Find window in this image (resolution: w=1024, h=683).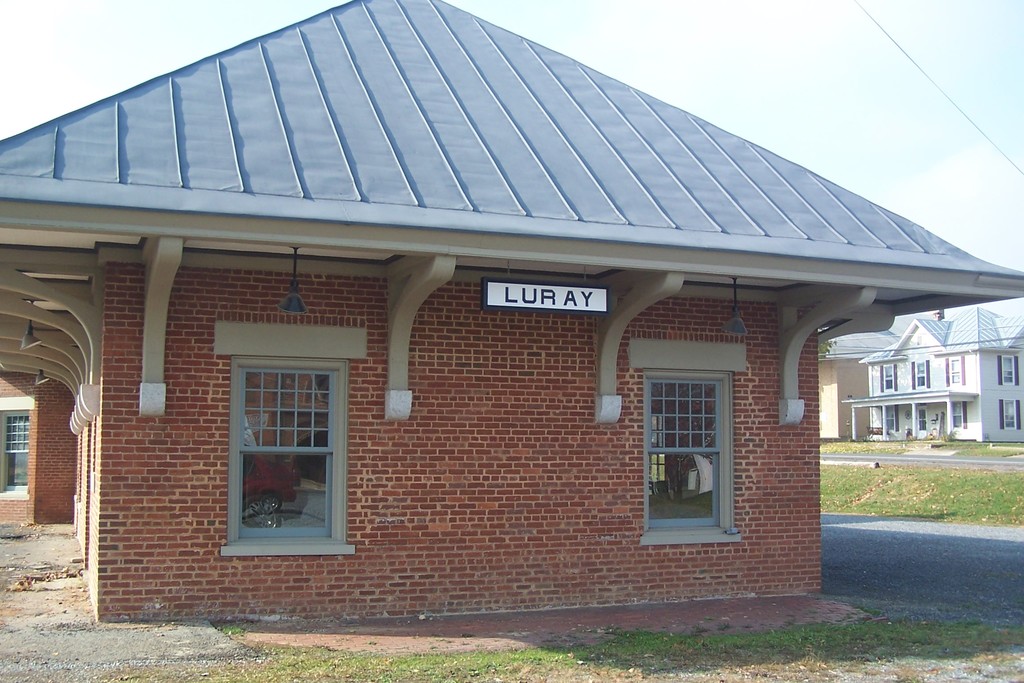
<region>953, 404, 961, 427</region>.
